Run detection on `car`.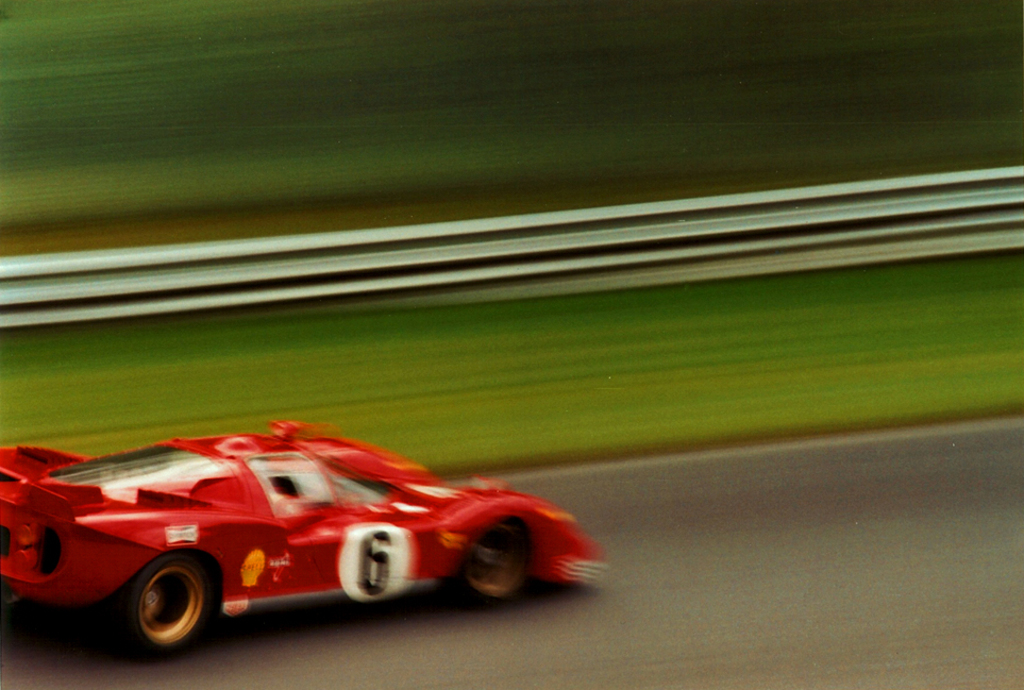
Result: left=3, top=426, right=615, bottom=649.
